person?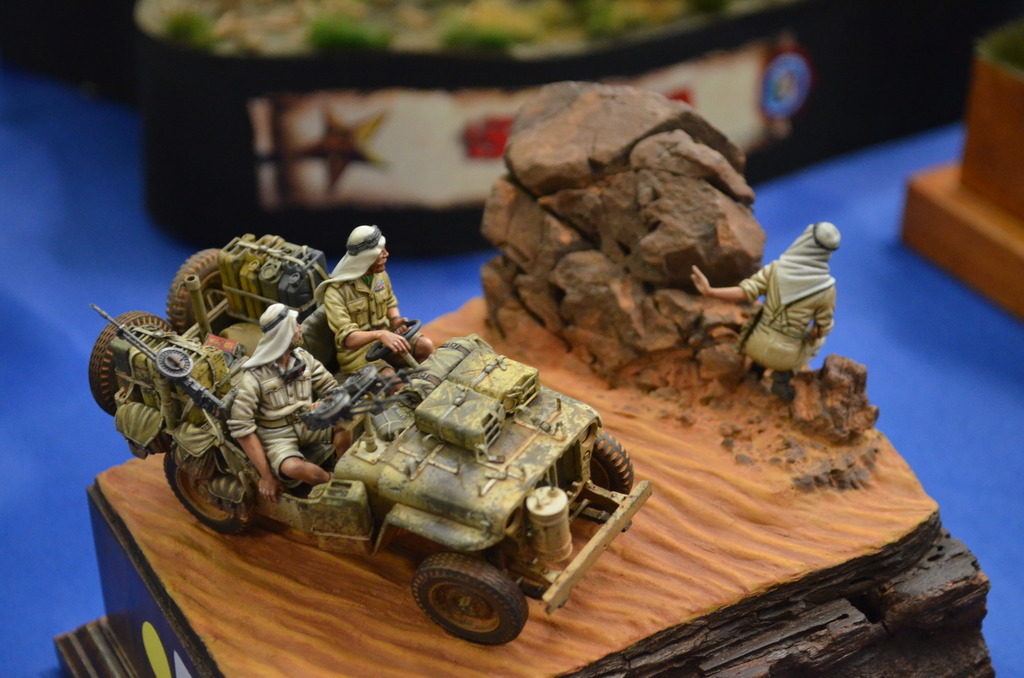
230, 302, 354, 504
